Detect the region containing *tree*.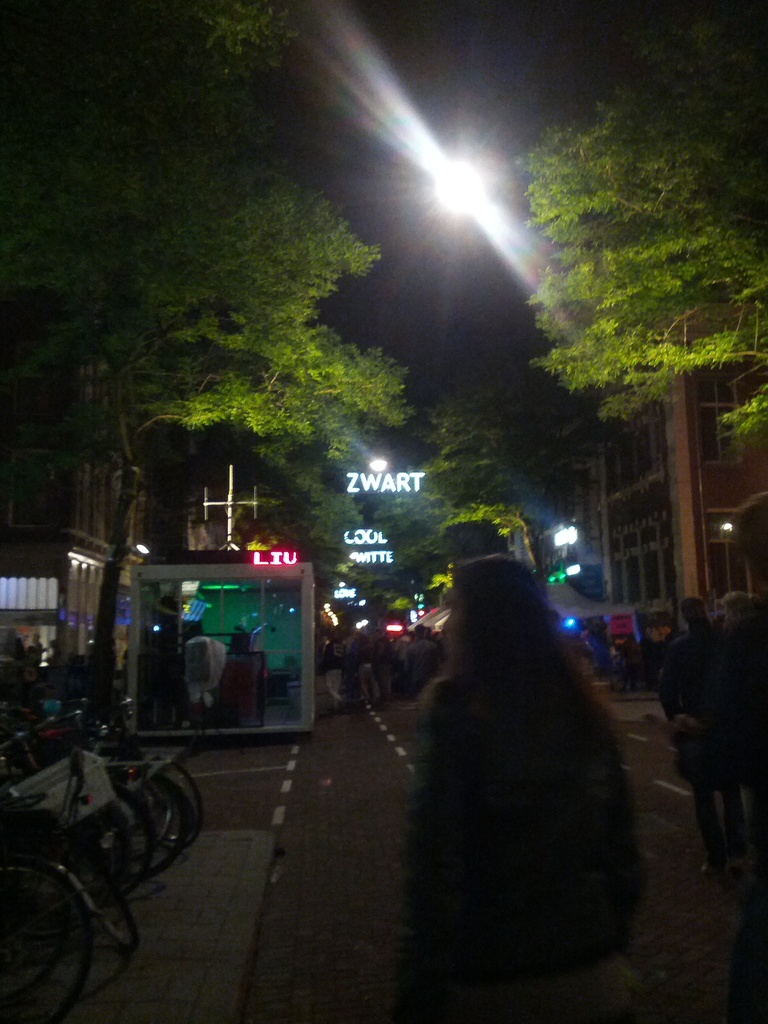
<region>529, 3, 767, 444</region>.
